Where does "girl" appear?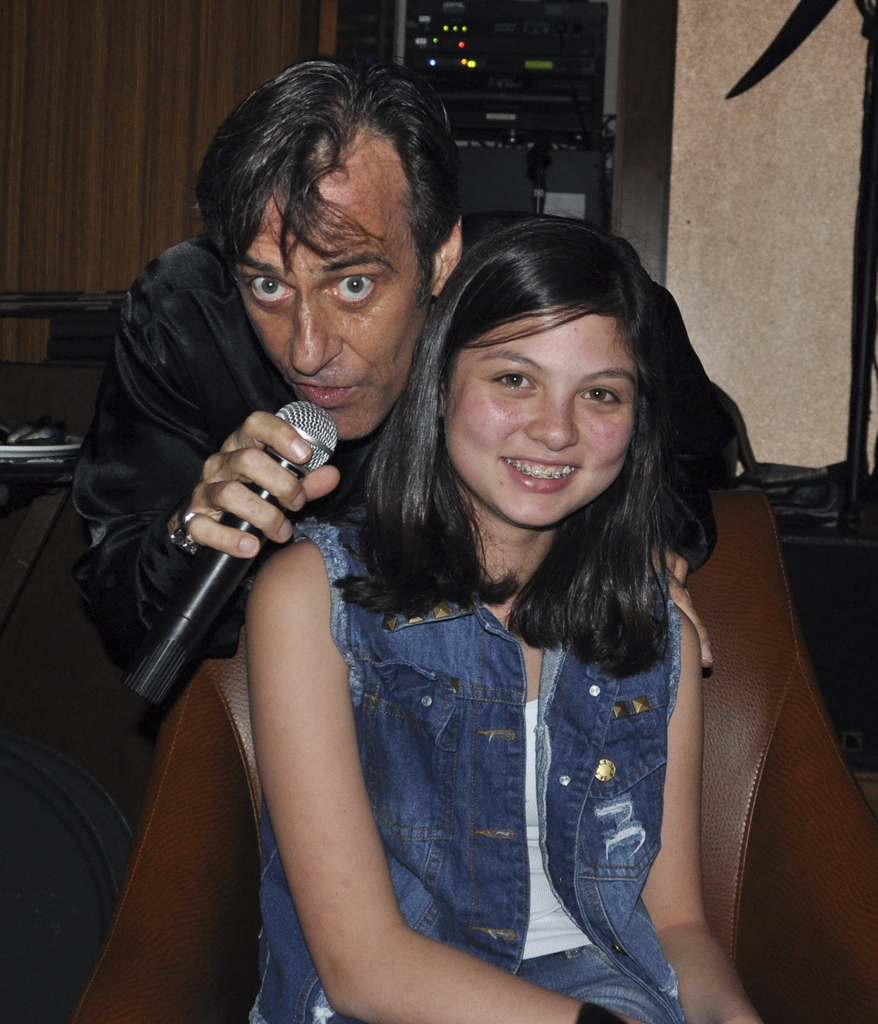
Appears at x1=239, y1=206, x2=772, y2=1023.
